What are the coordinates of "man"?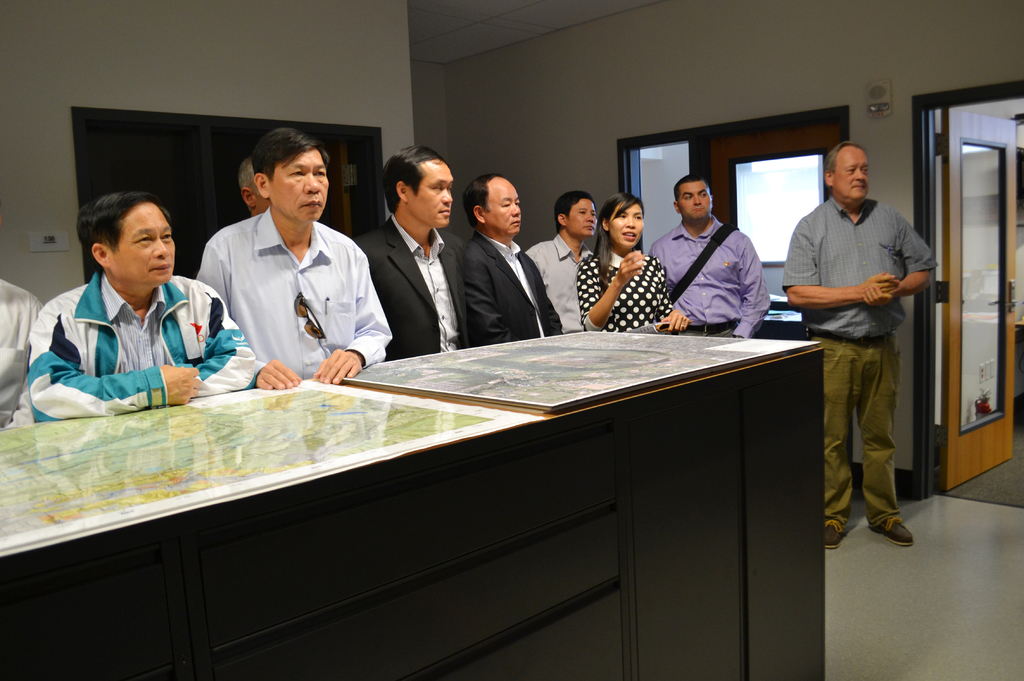
rect(469, 171, 573, 334).
